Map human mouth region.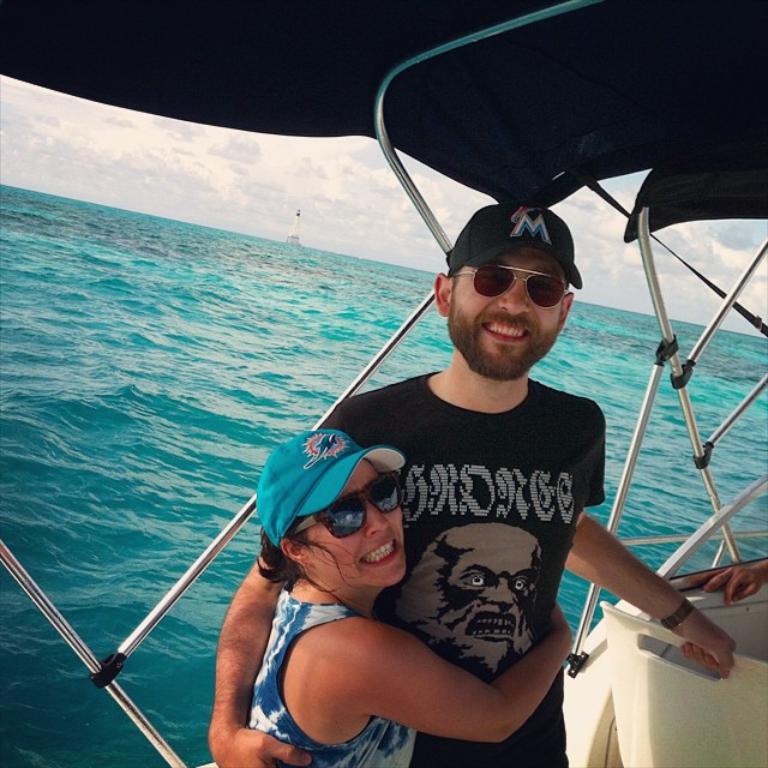
Mapped to bbox=(468, 613, 512, 642).
